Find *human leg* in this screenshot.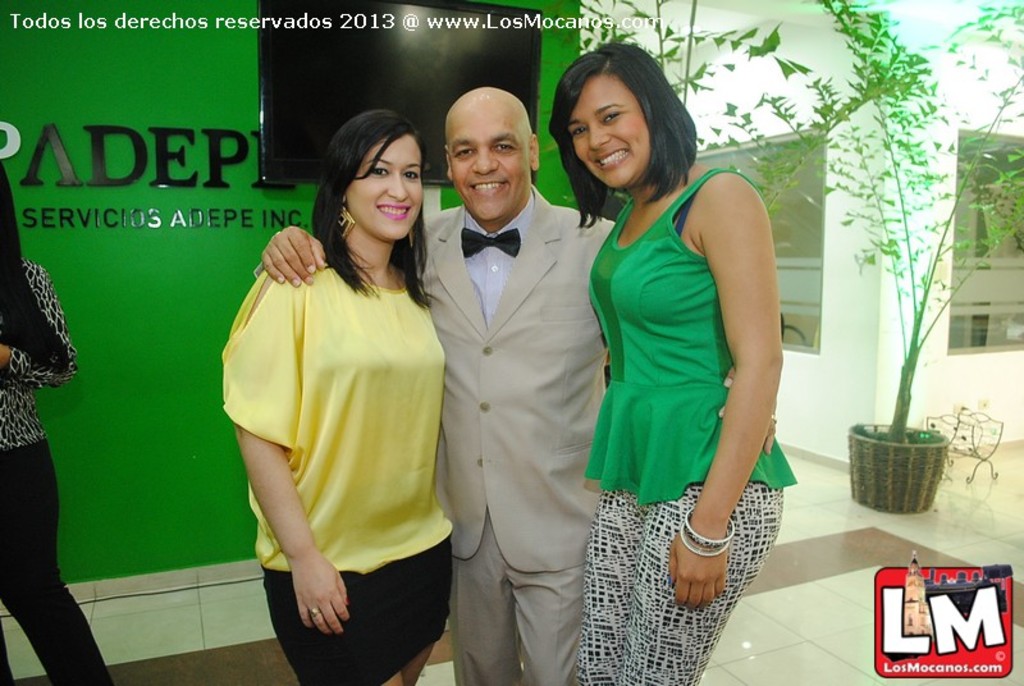
The bounding box for *human leg* is 620, 481, 782, 685.
